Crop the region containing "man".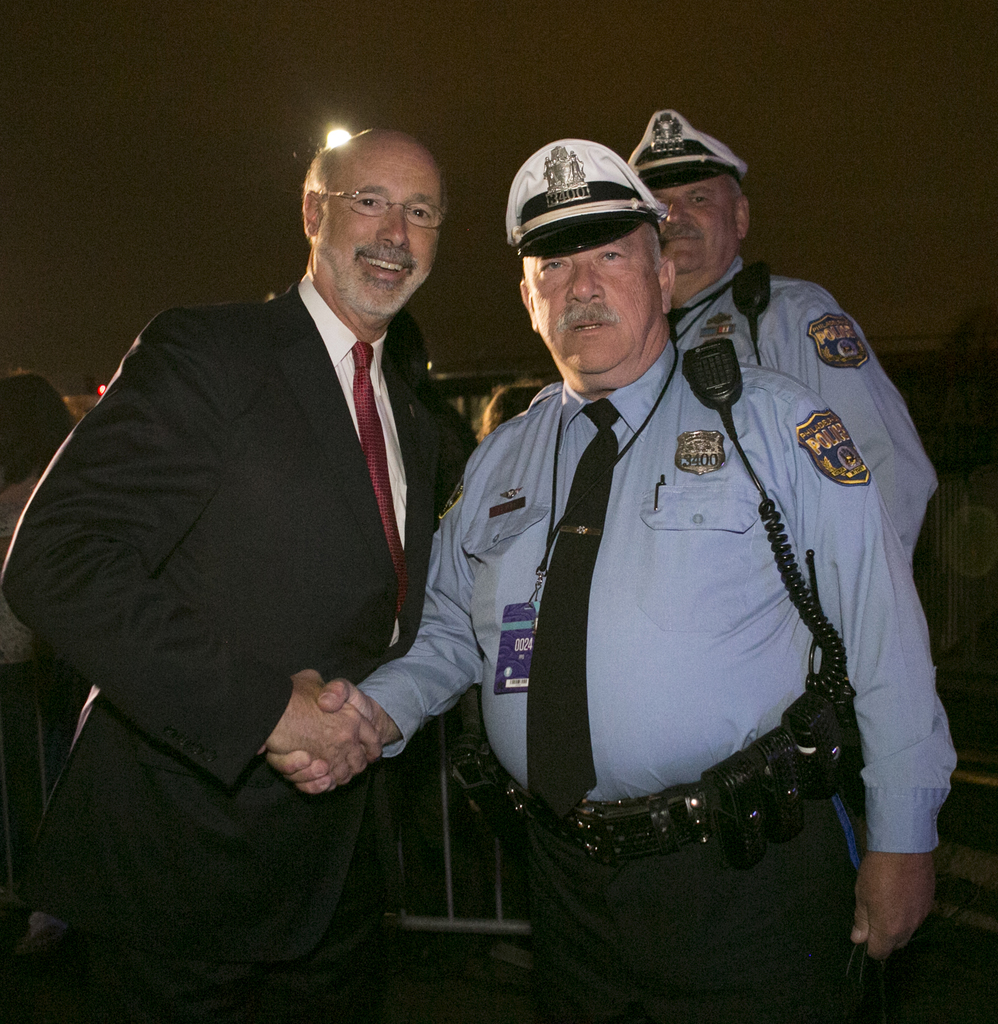
Crop region: pyautogui.locateOnScreen(256, 141, 968, 1023).
